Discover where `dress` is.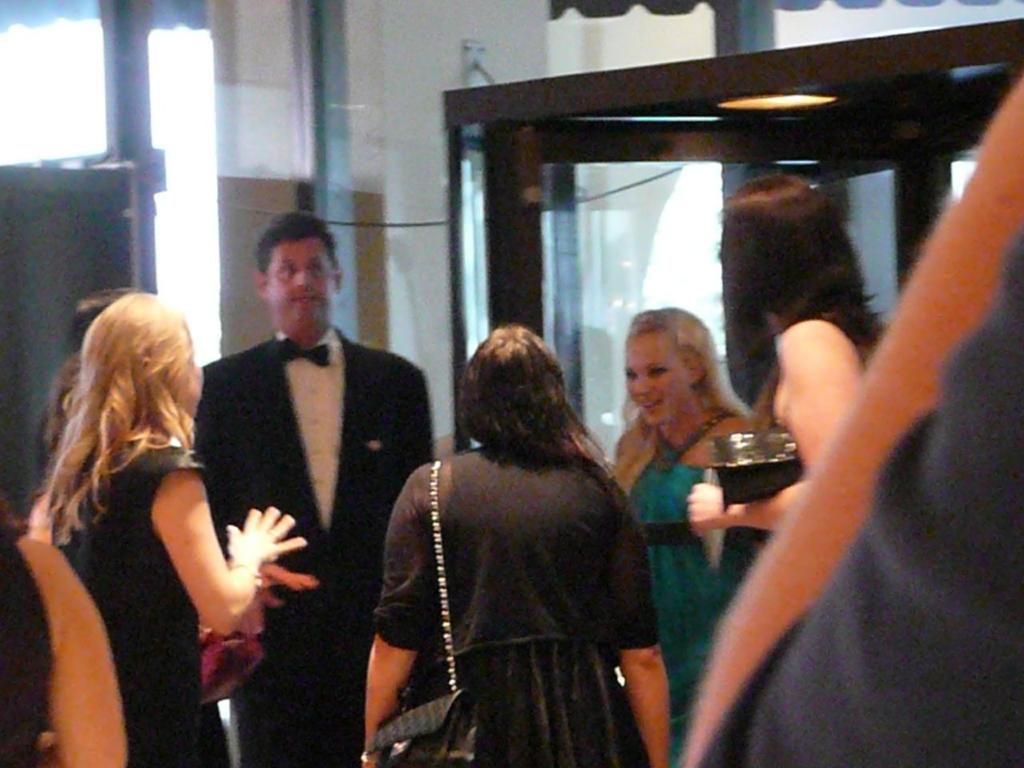
Discovered at Rect(54, 435, 241, 767).
